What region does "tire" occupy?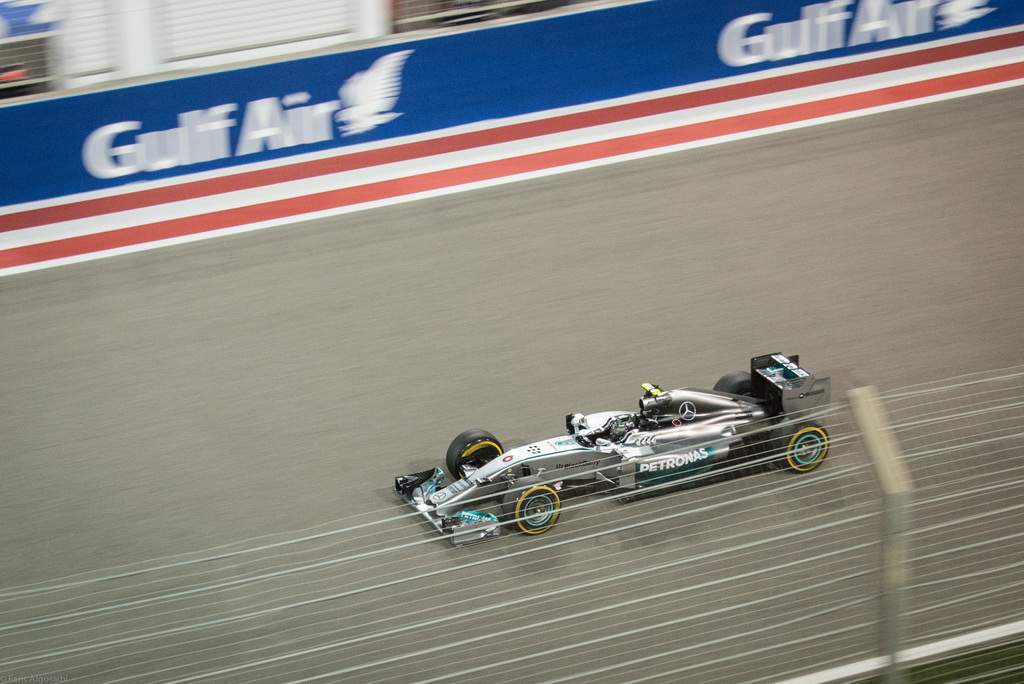
511 483 575 546.
